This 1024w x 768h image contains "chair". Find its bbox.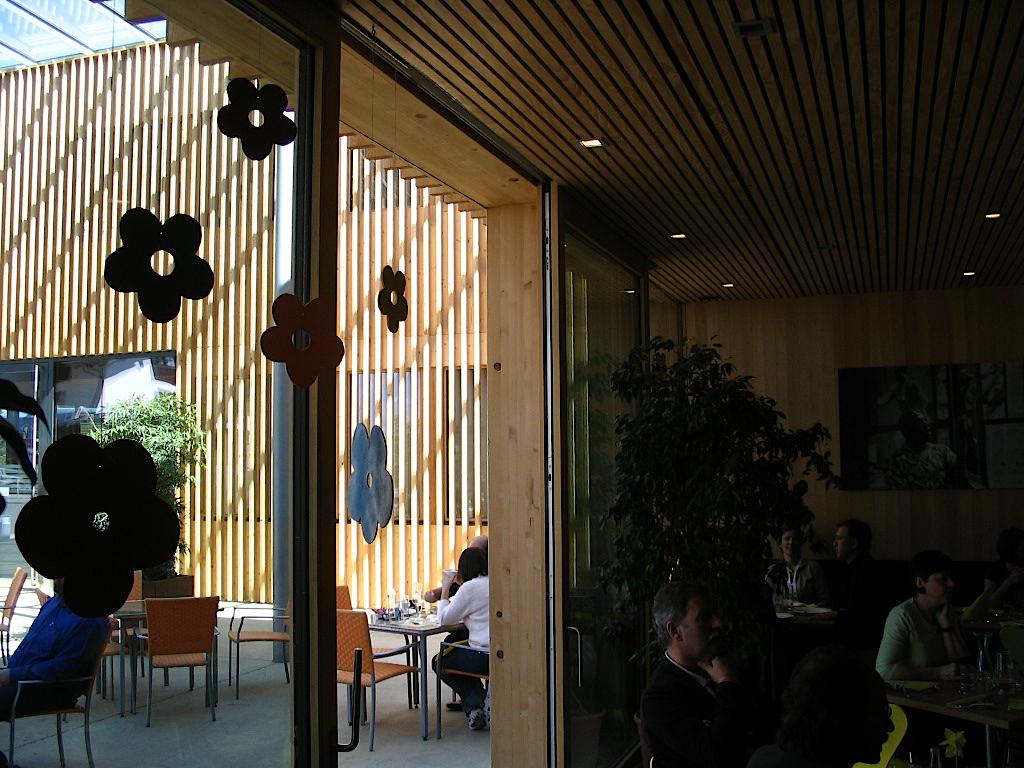
<region>132, 598, 216, 726</region>.
